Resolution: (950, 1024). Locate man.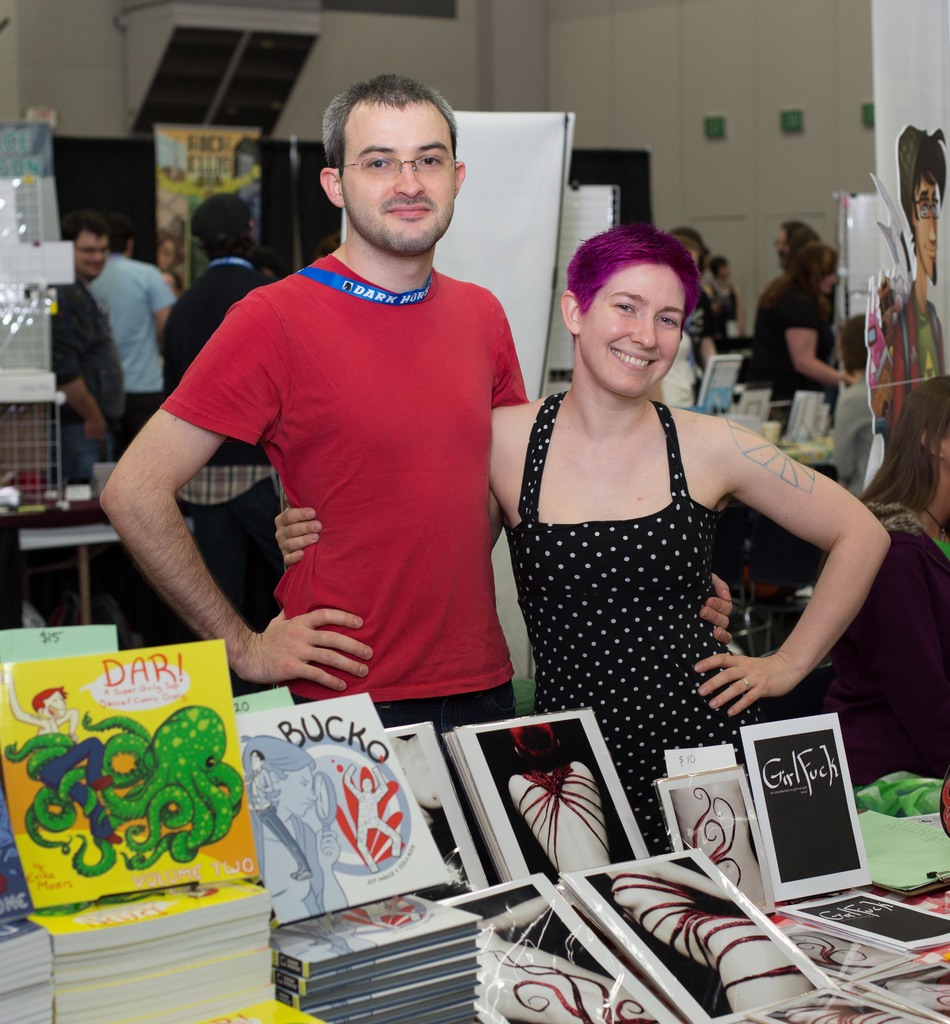
Rect(88, 67, 733, 861).
